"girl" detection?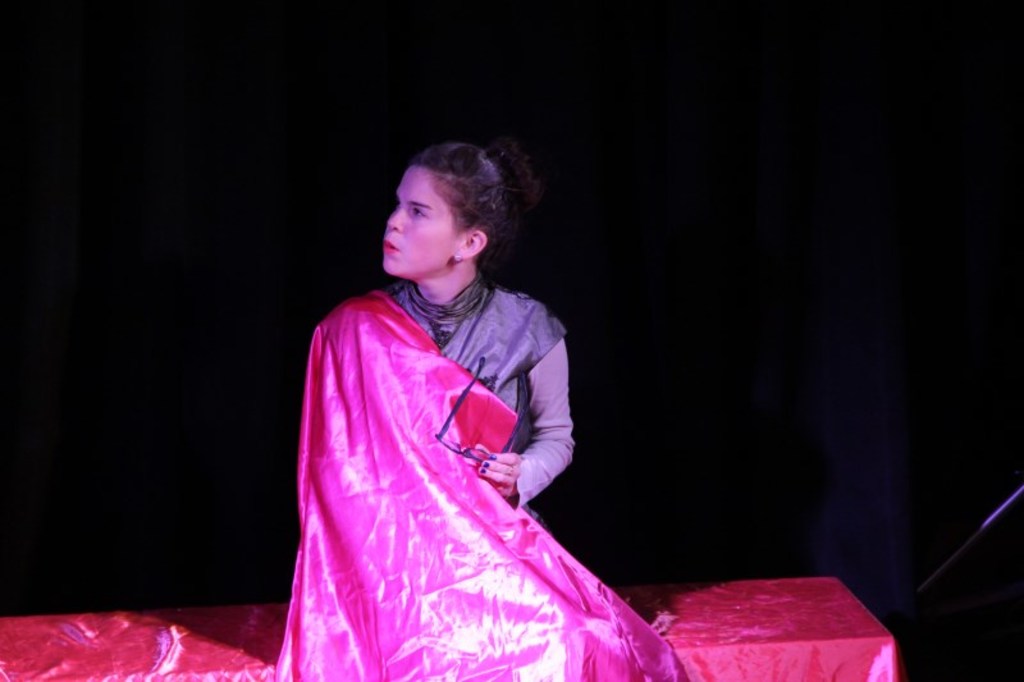
(300,133,584,532)
